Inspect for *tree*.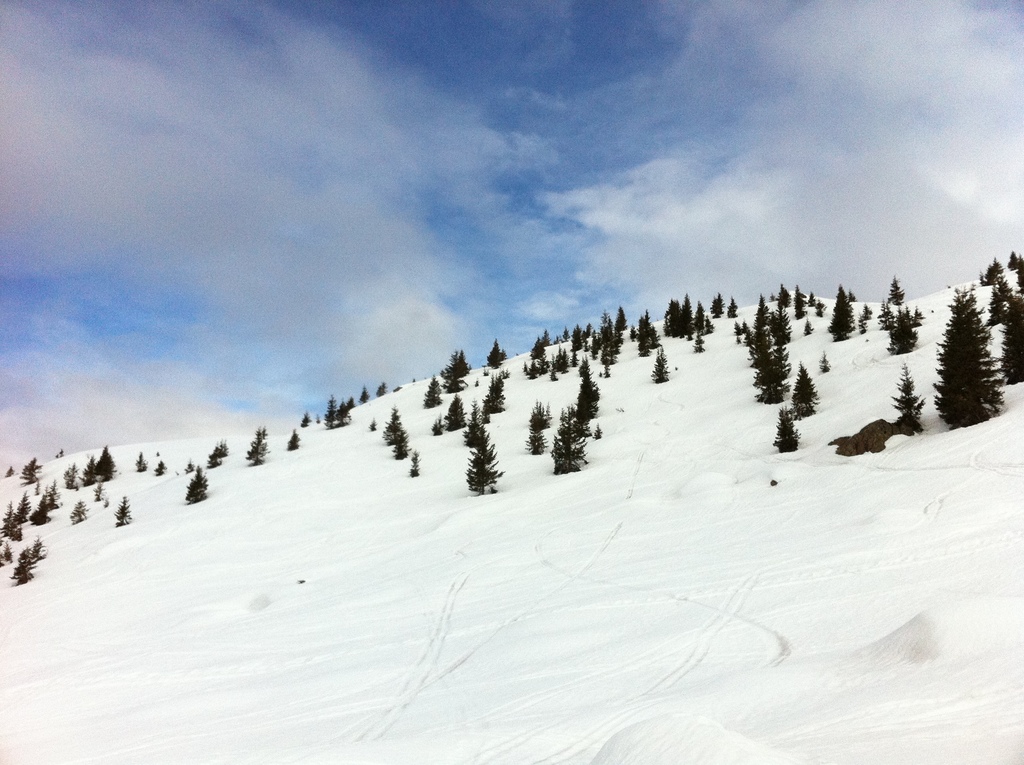
Inspection: bbox(485, 373, 504, 413).
